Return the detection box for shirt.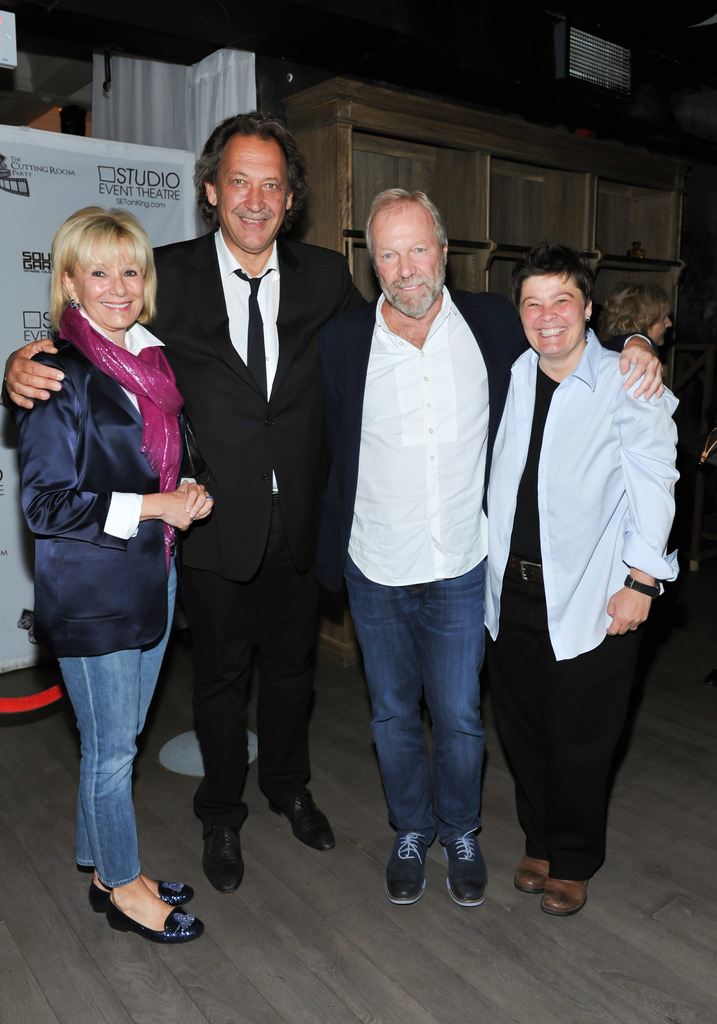
{"left": 345, "top": 284, "right": 490, "bottom": 591}.
